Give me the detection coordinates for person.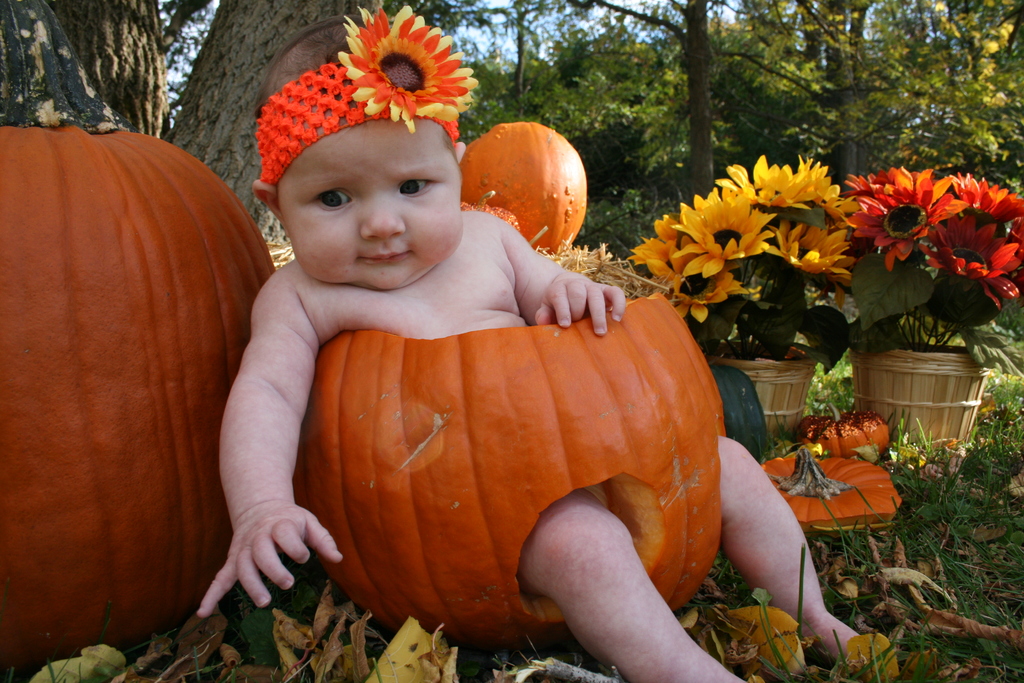
<region>200, 10, 863, 682</region>.
